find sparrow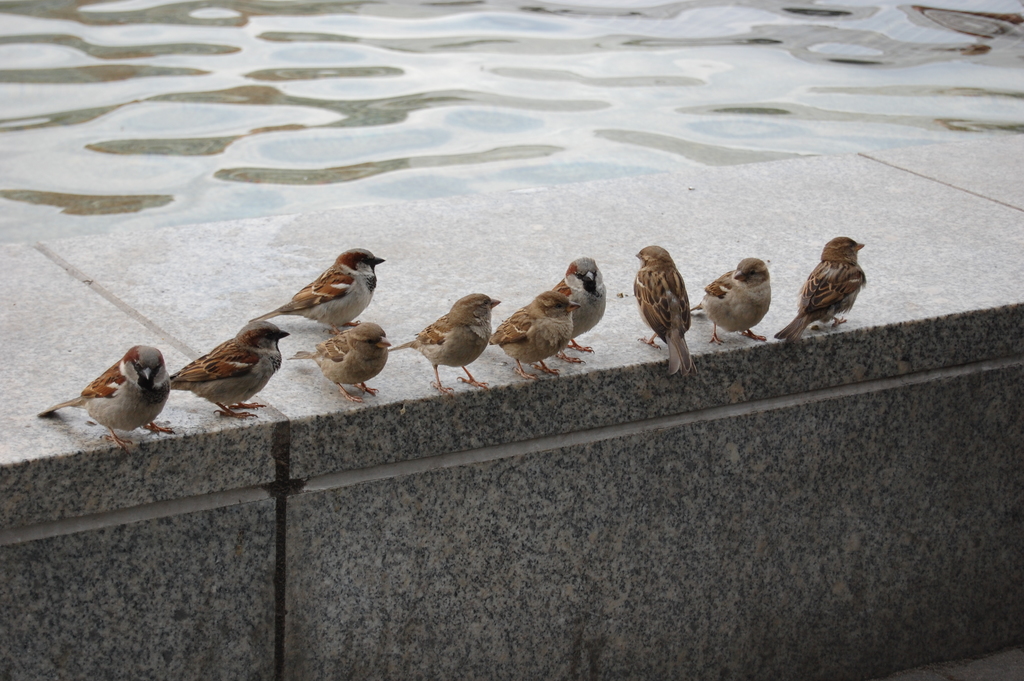
291, 321, 391, 402
